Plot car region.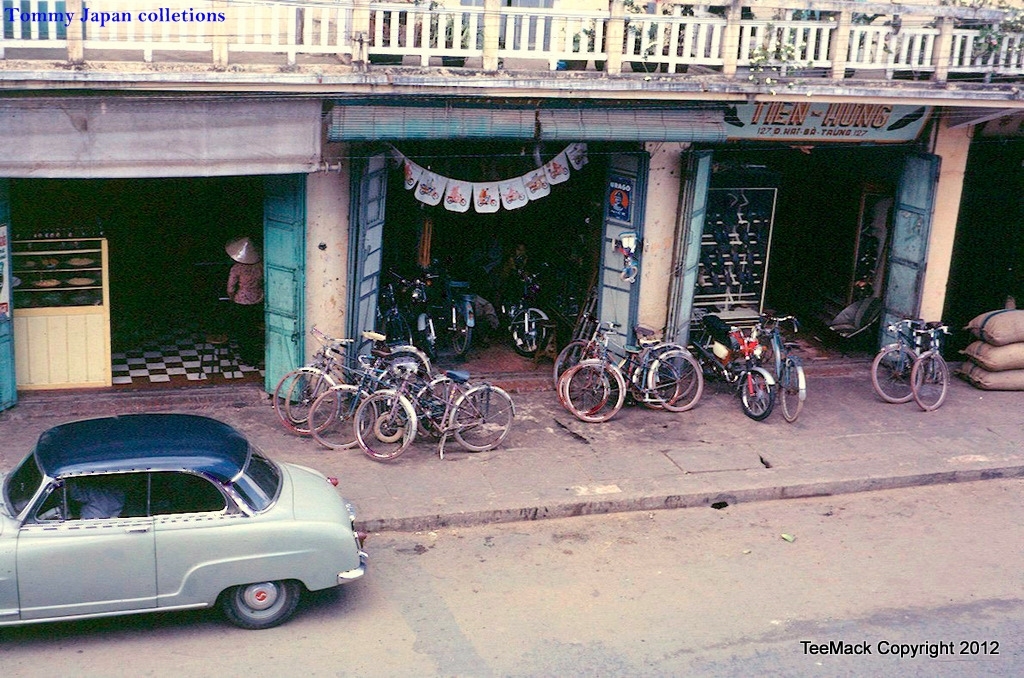
Plotted at 0,413,368,628.
